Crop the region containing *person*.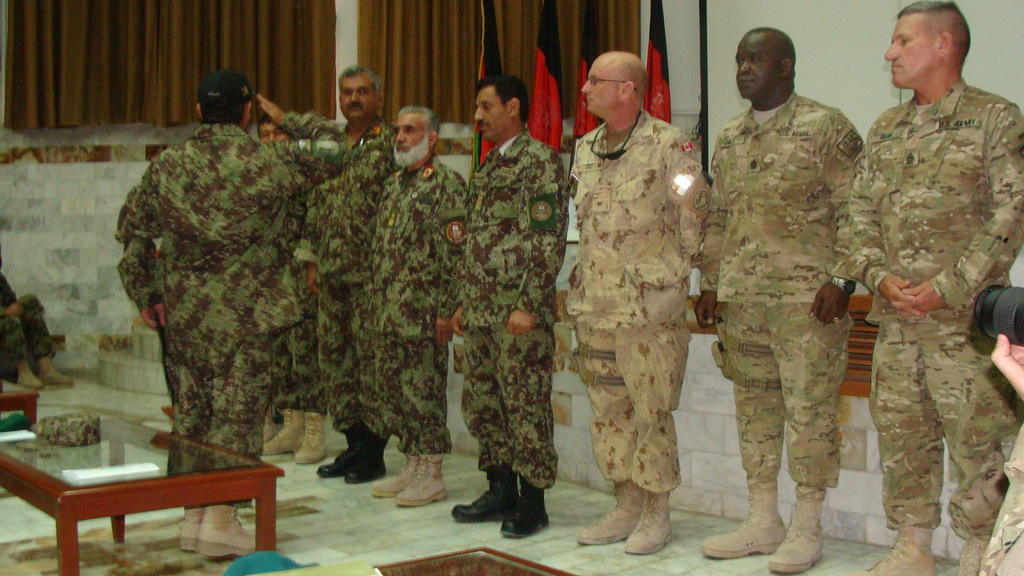
Crop region: <bbox>253, 109, 330, 460</bbox>.
